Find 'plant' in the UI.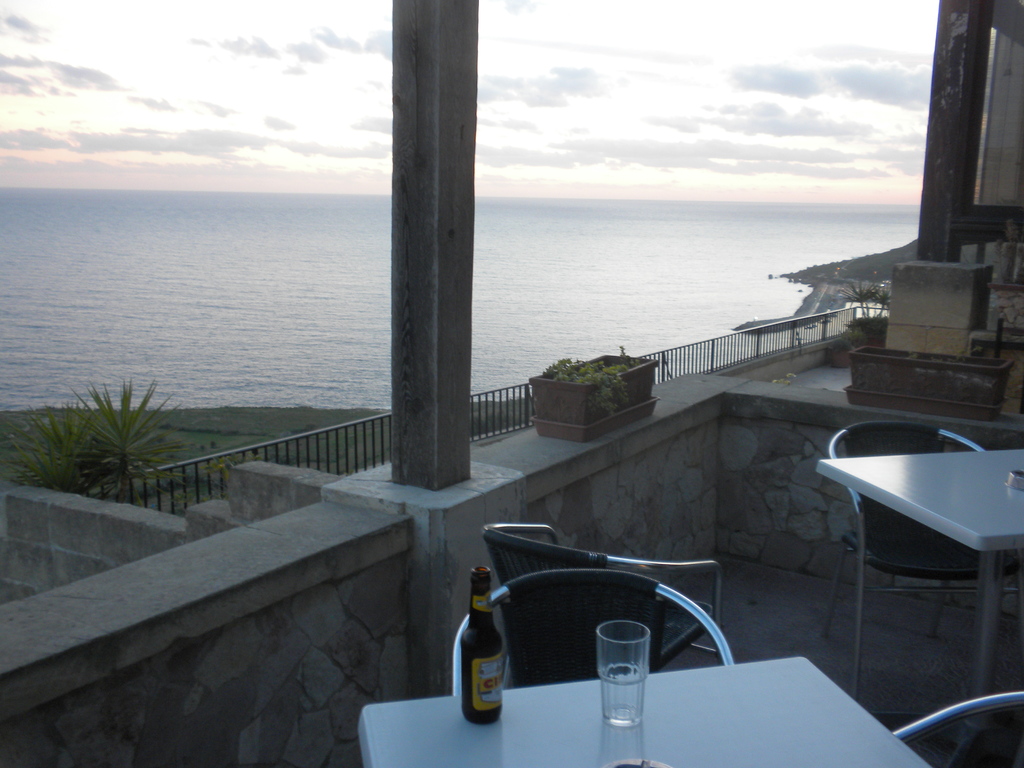
UI element at [842,273,893,331].
